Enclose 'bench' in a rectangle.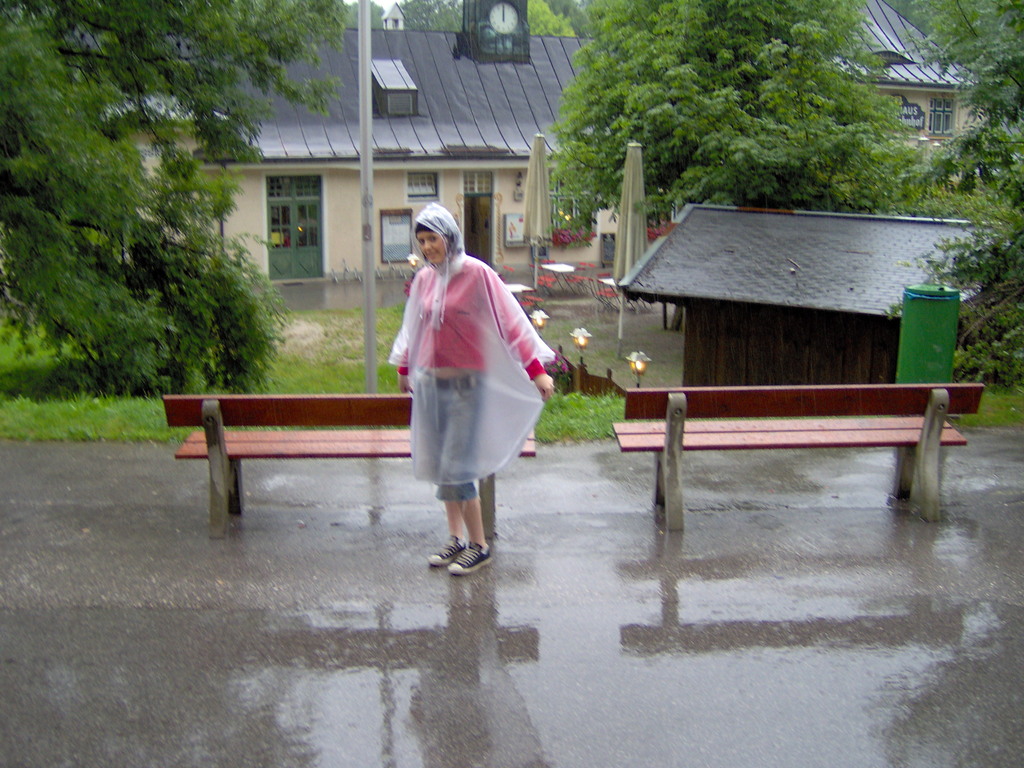
left=607, top=385, right=989, bottom=530.
